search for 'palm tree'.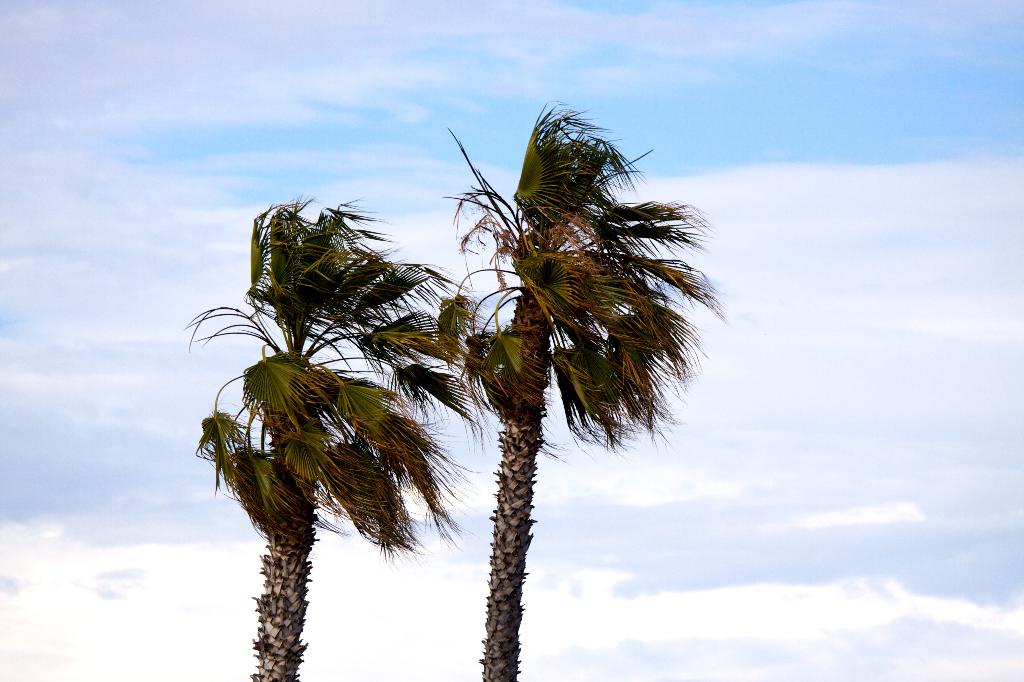
Found at 211, 184, 468, 678.
